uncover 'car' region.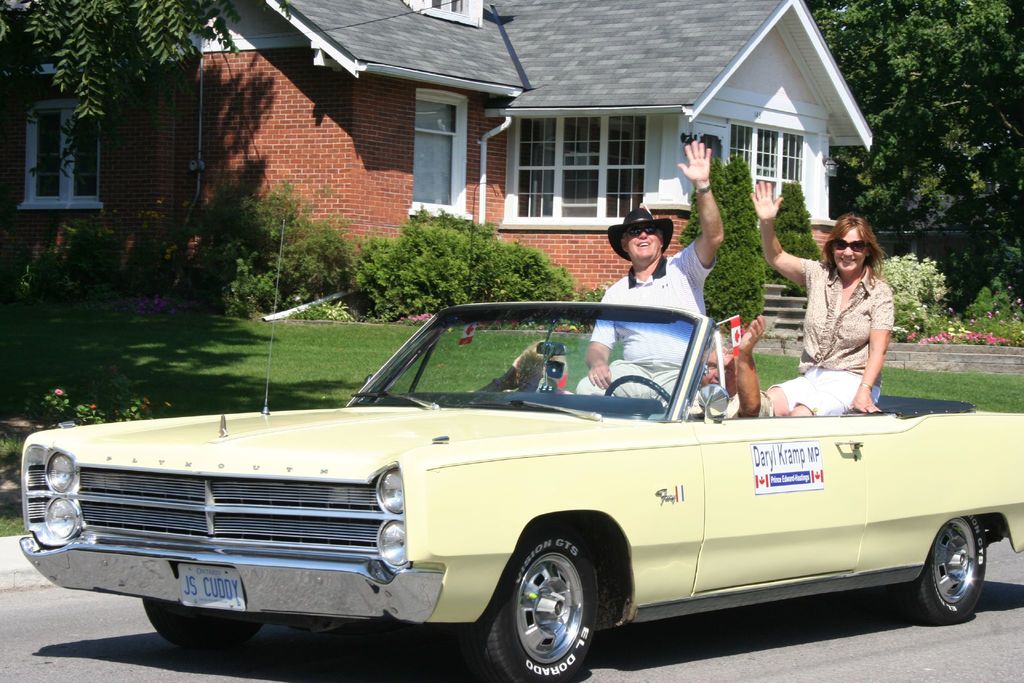
Uncovered: (21,304,1023,682).
